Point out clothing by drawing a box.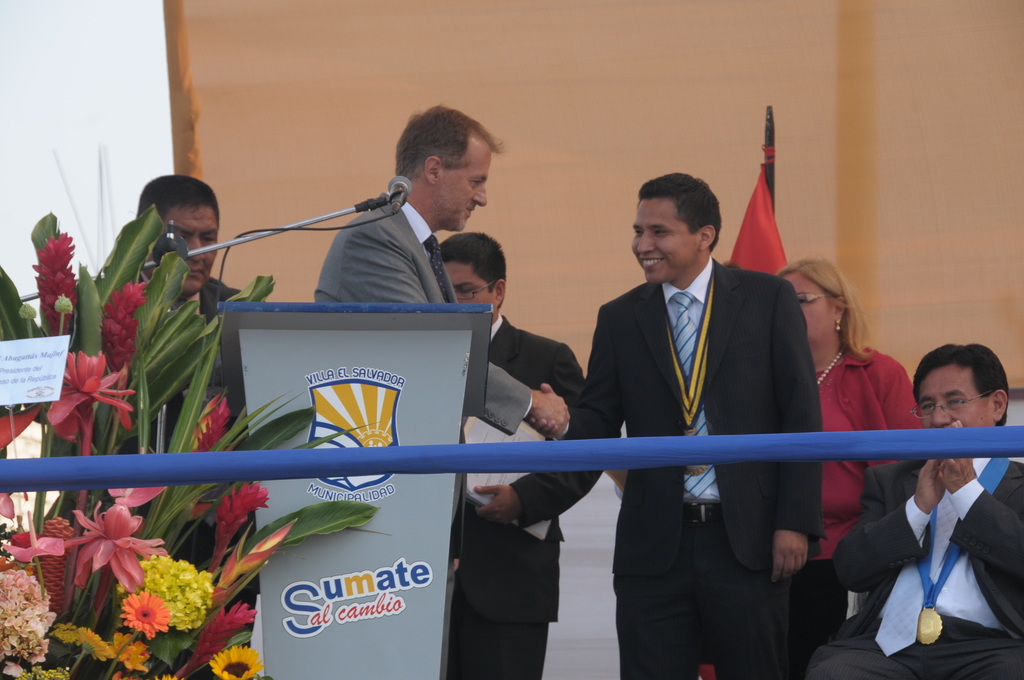
[x1=314, y1=193, x2=534, y2=565].
